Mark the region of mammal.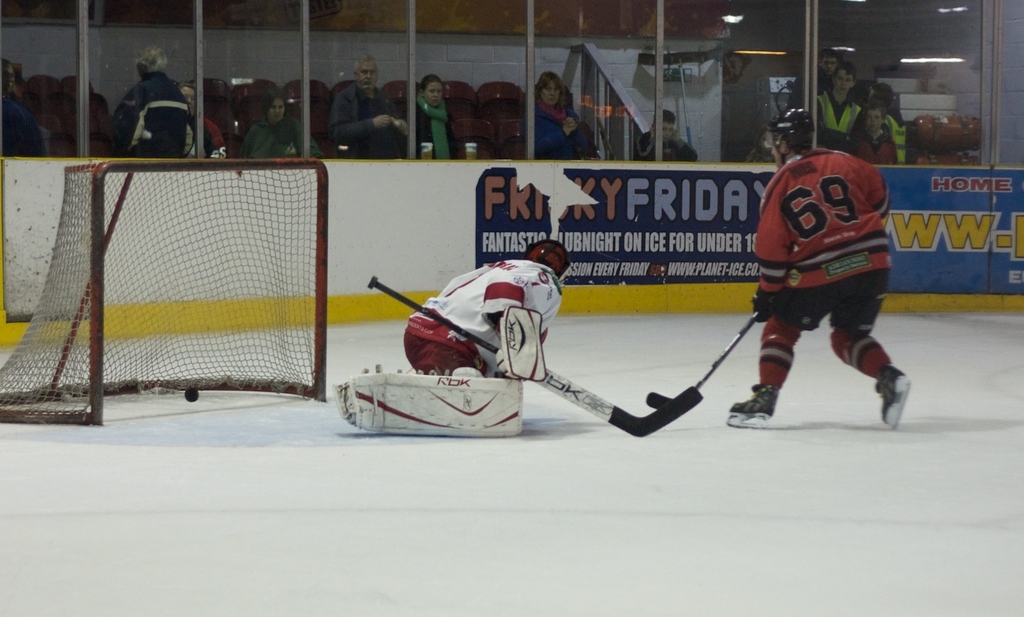
Region: crop(327, 56, 410, 153).
